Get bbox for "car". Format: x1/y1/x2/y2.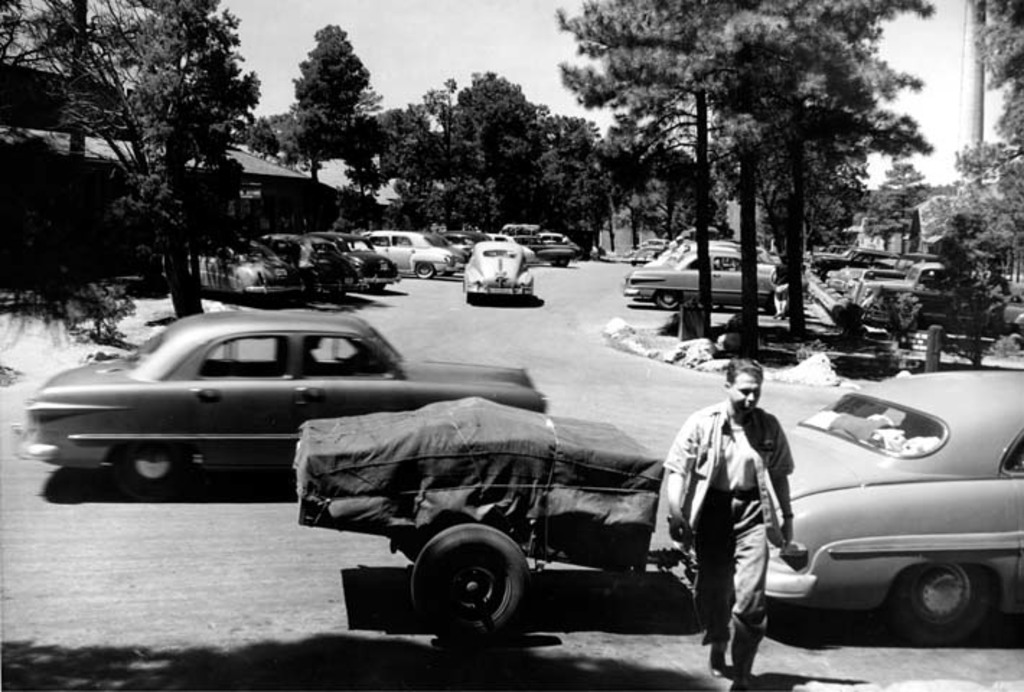
676/365/1023/649.
